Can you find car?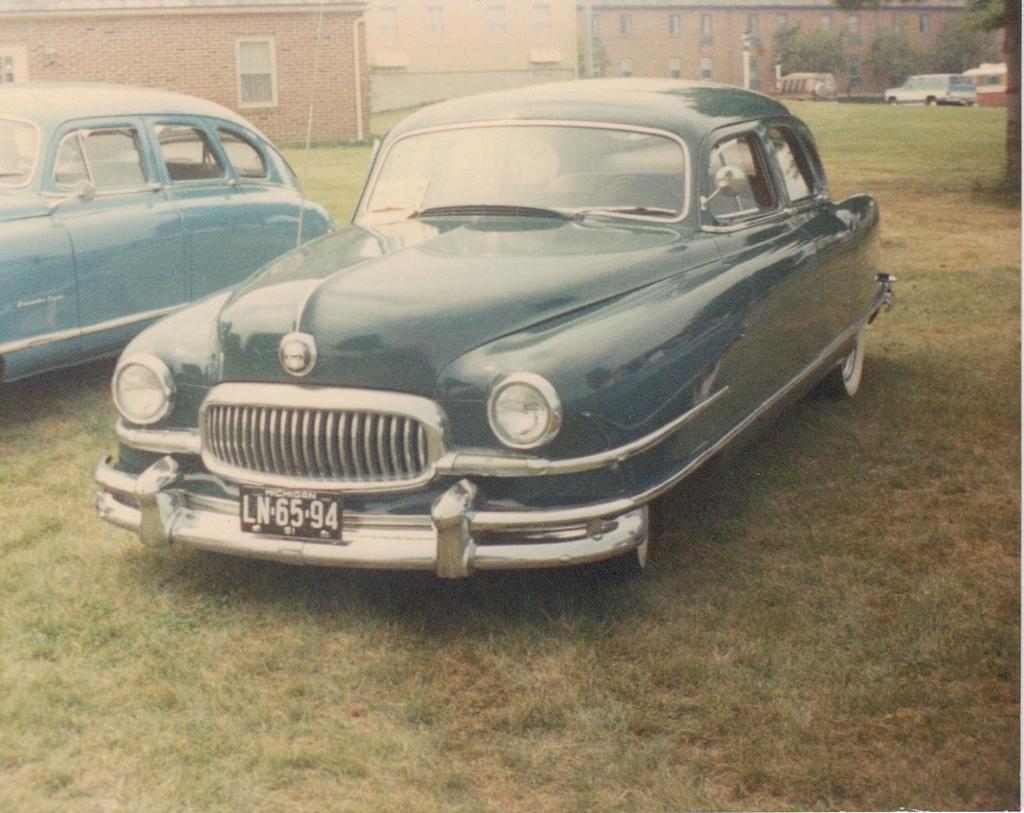
Yes, bounding box: box(0, 74, 357, 392).
